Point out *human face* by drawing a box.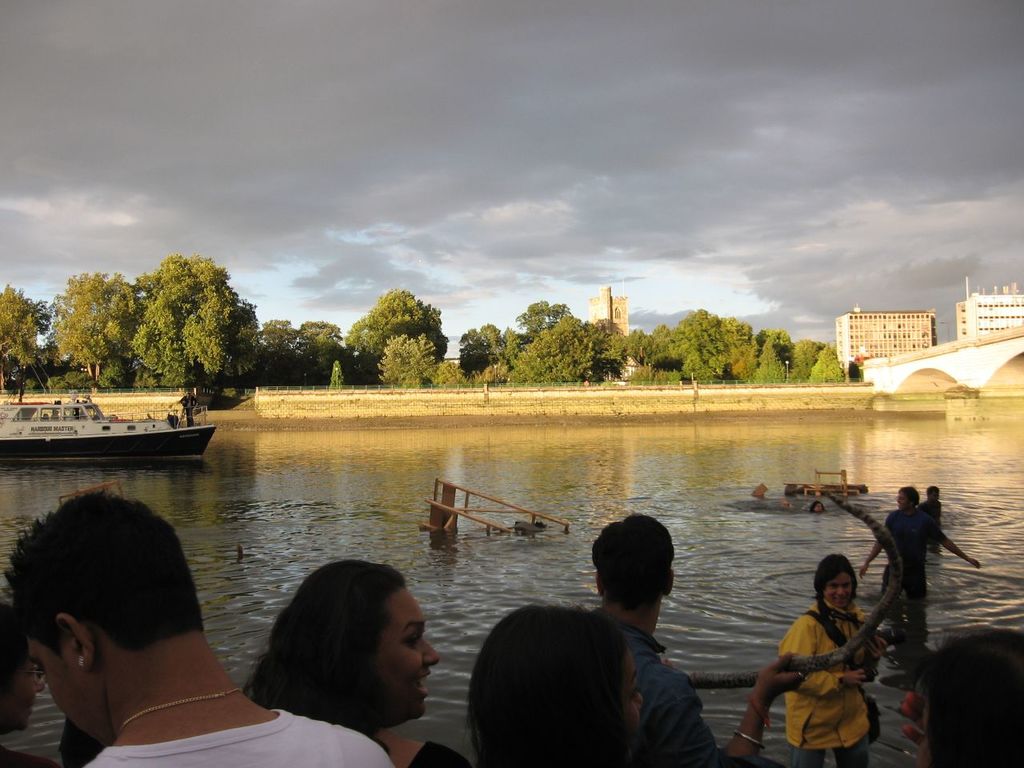
<bbox>825, 572, 855, 606</bbox>.
